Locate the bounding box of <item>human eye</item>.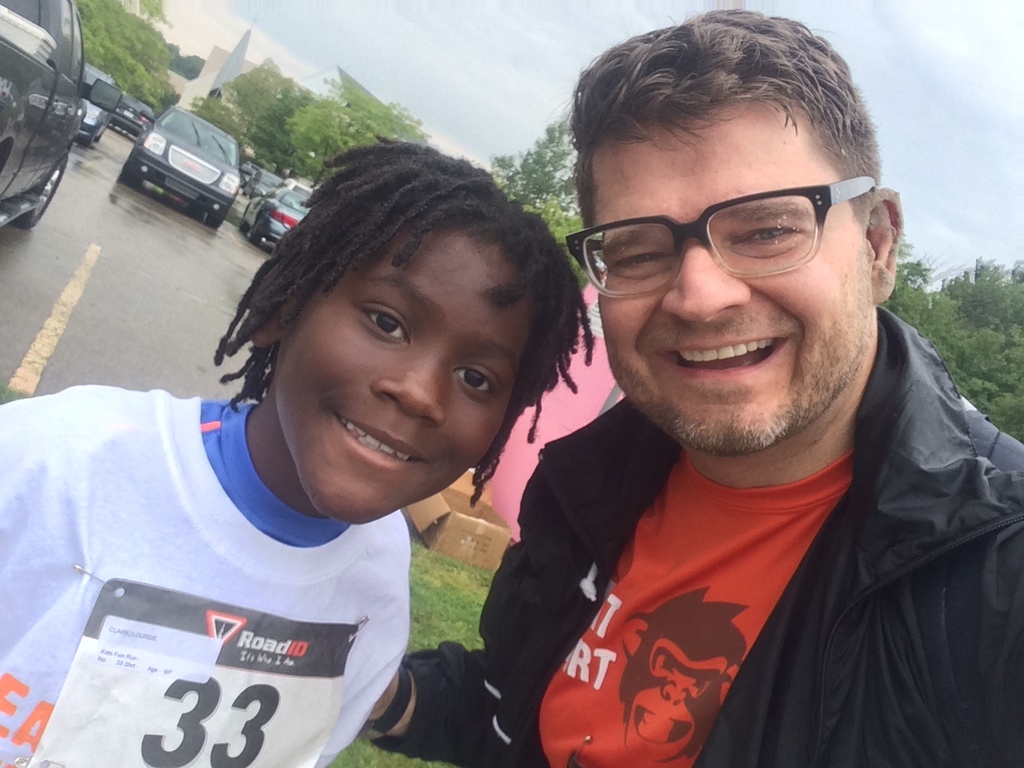
Bounding box: [605, 241, 673, 282].
